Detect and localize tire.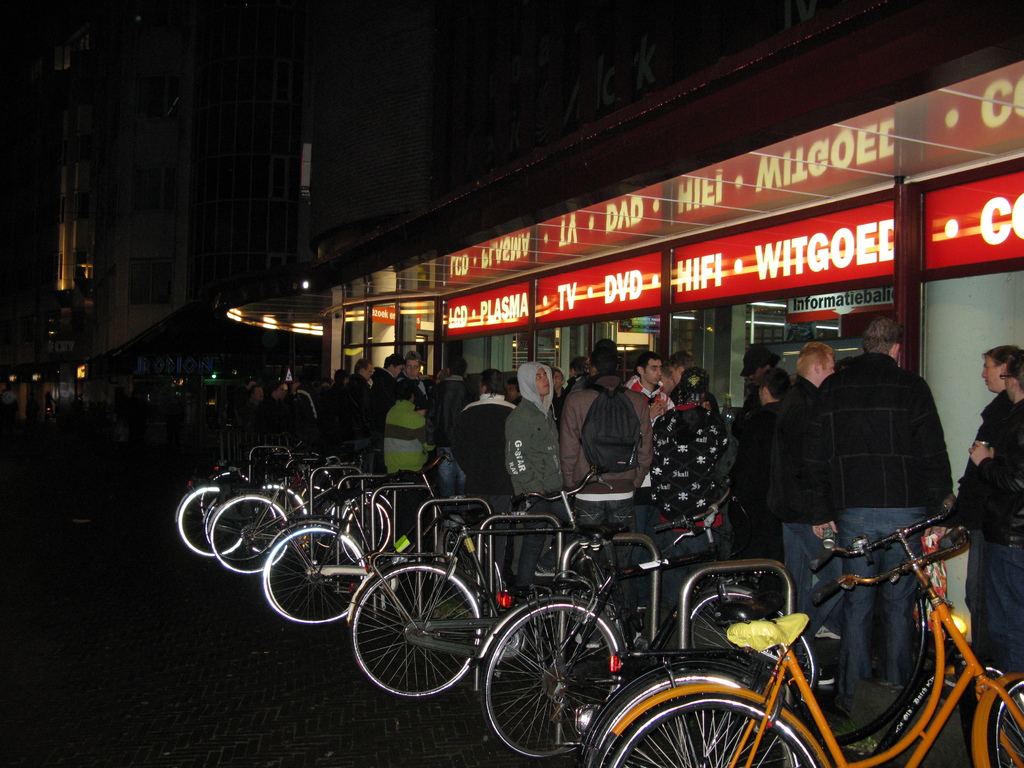
Localized at bbox=(483, 603, 621, 758).
